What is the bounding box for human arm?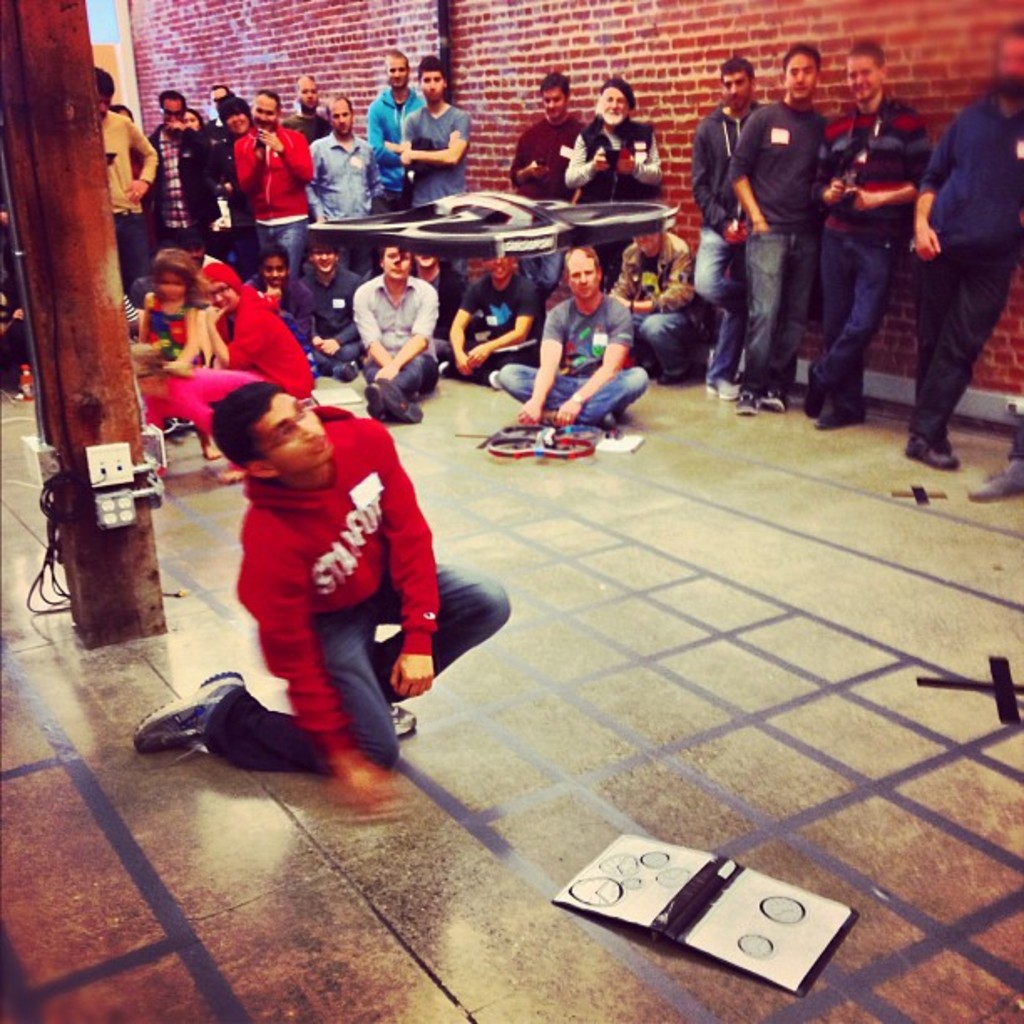
locate(515, 305, 566, 432).
